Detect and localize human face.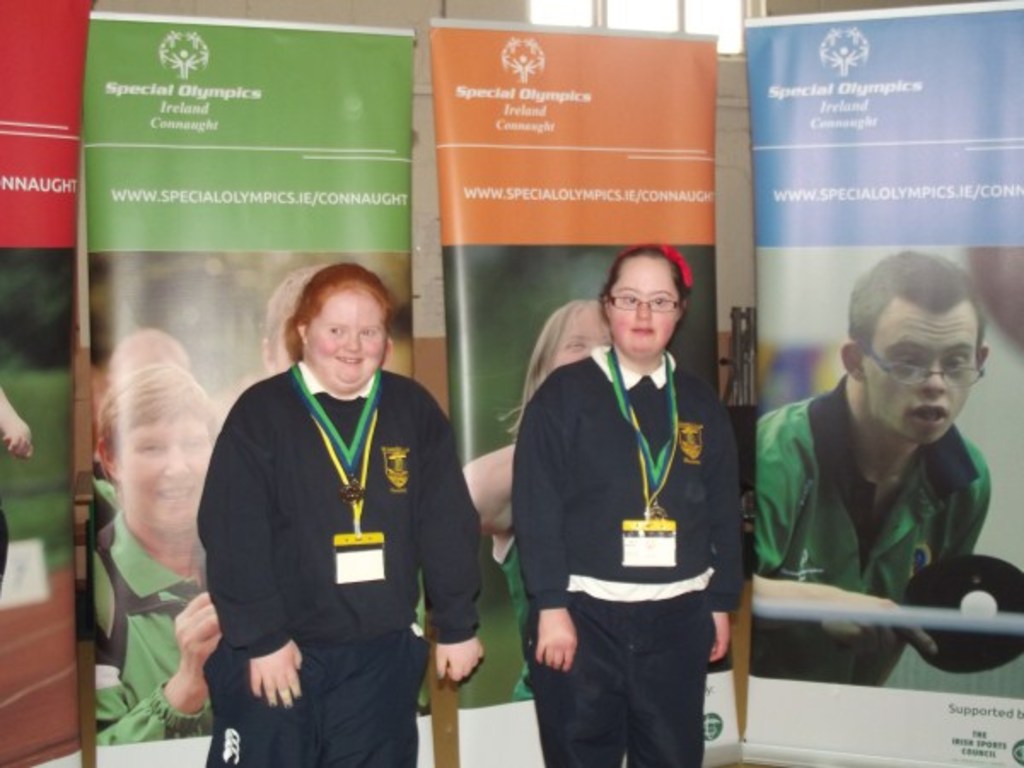
Localized at pyautogui.locateOnScreen(550, 307, 609, 360).
